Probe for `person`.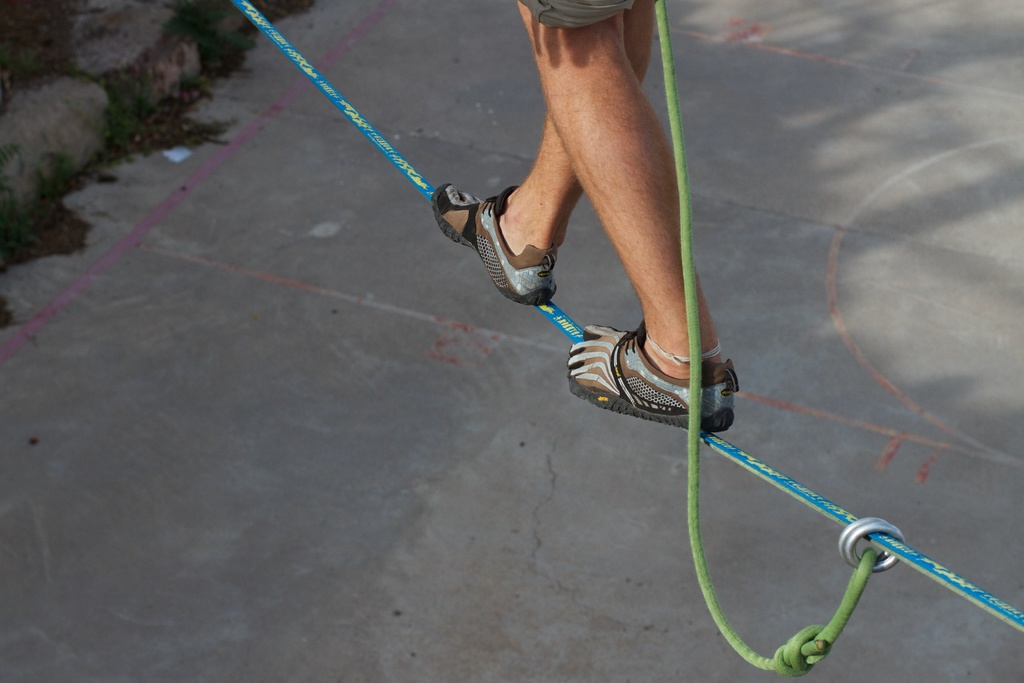
Probe result: [left=434, top=0, right=735, bottom=436].
